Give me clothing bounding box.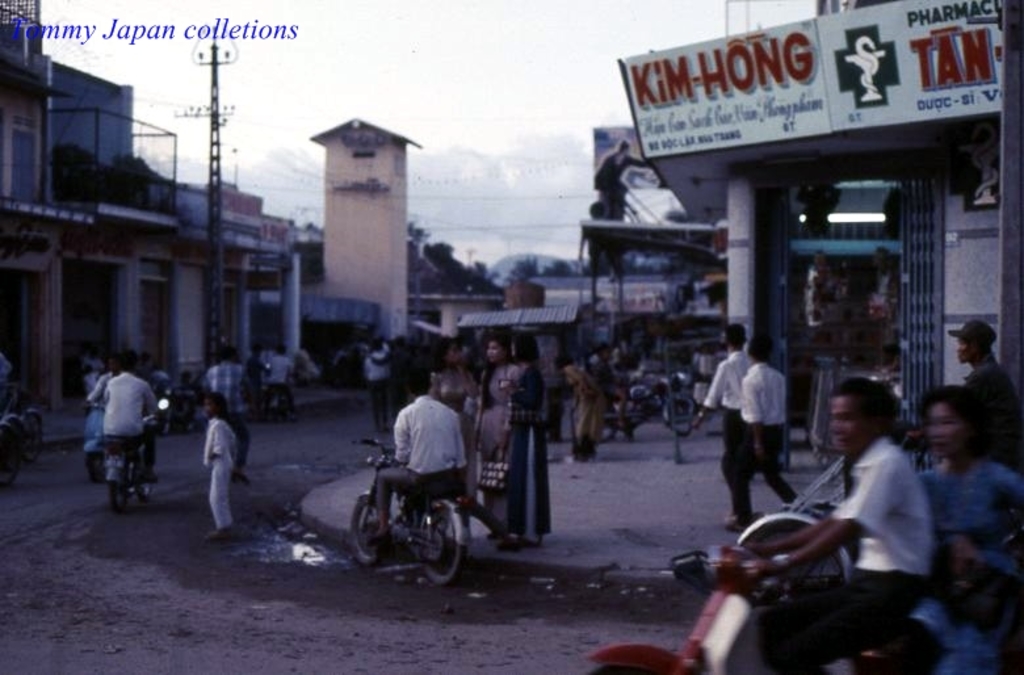
<box>201,353,255,471</box>.
